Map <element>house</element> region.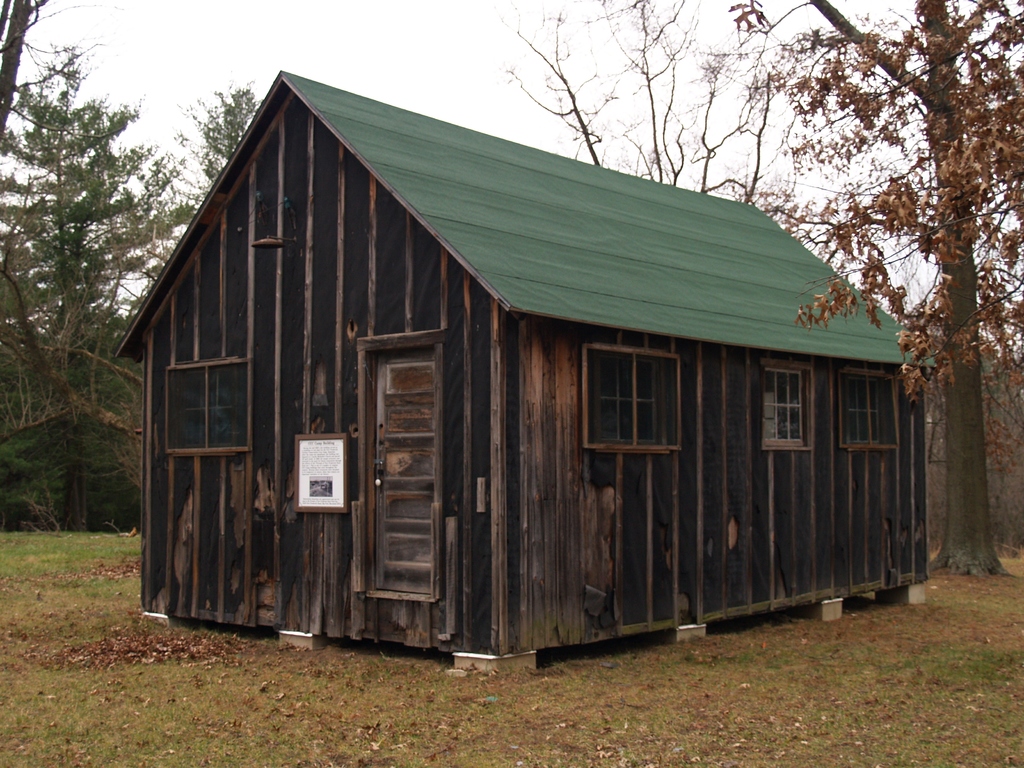
Mapped to bbox=[160, 35, 913, 708].
